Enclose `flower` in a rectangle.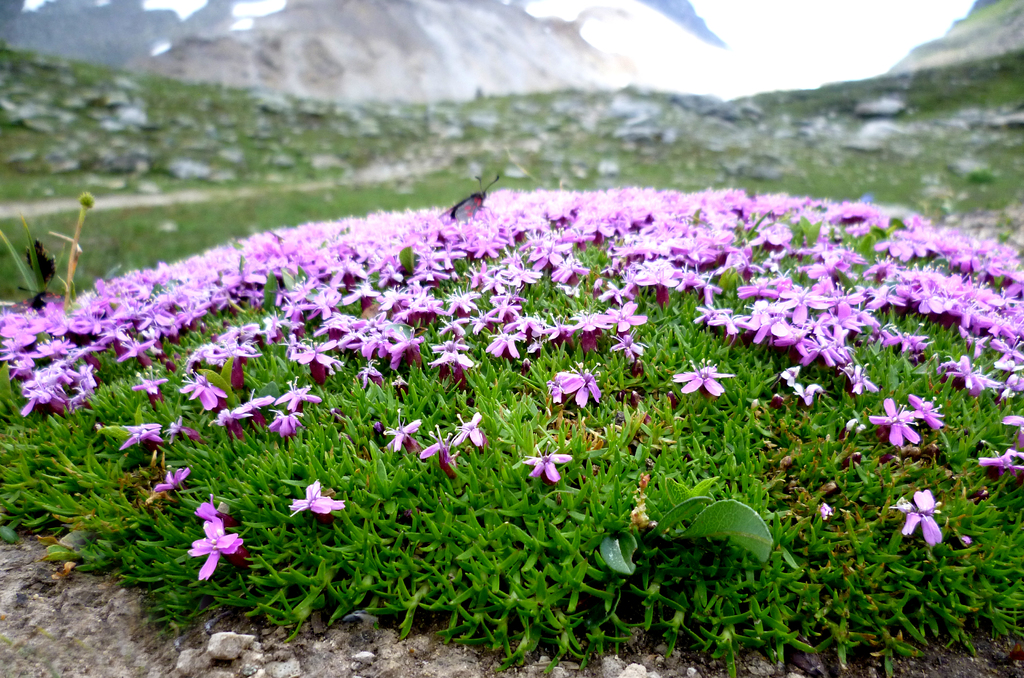
381 407 425 451.
